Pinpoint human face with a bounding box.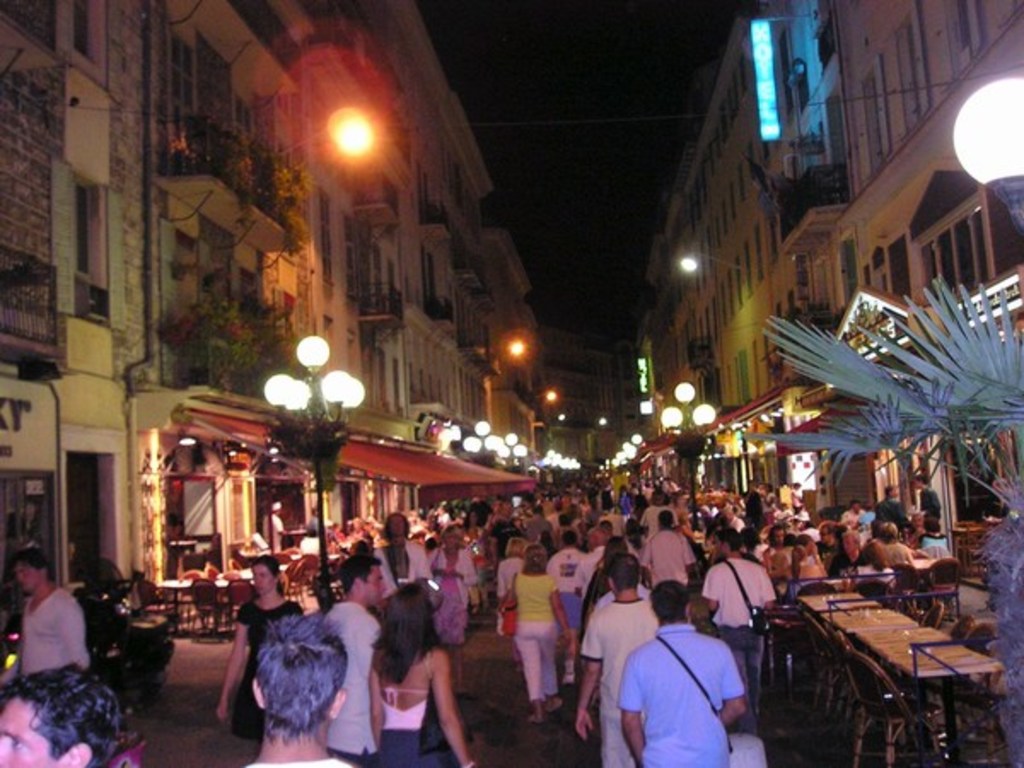
<box>0,696,58,766</box>.
